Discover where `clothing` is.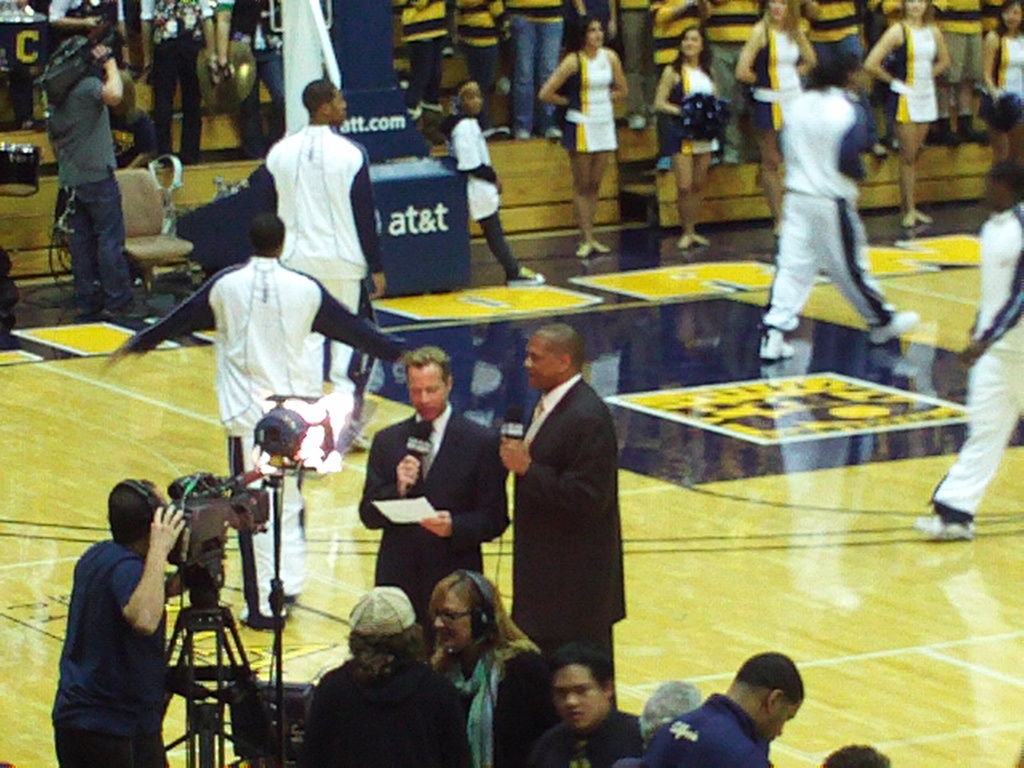
Discovered at <region>108, 102, 157, 156</region>.
